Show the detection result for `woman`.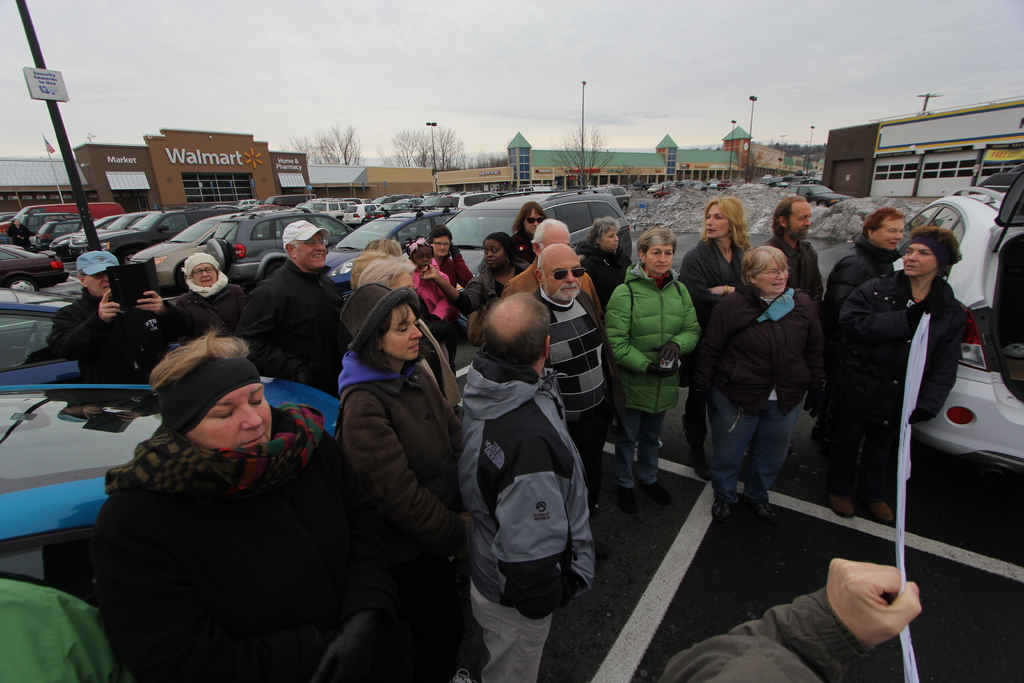
x1=703 y1=245 x2=829 y2=526.
